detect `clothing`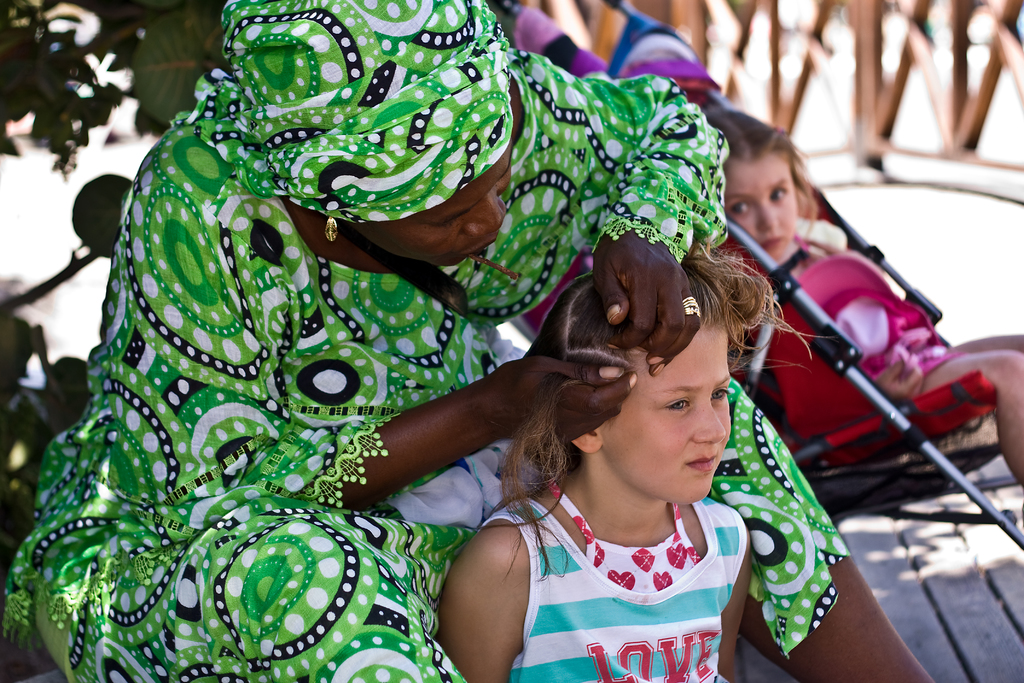
bbox=(721, 242, 959, 400)
